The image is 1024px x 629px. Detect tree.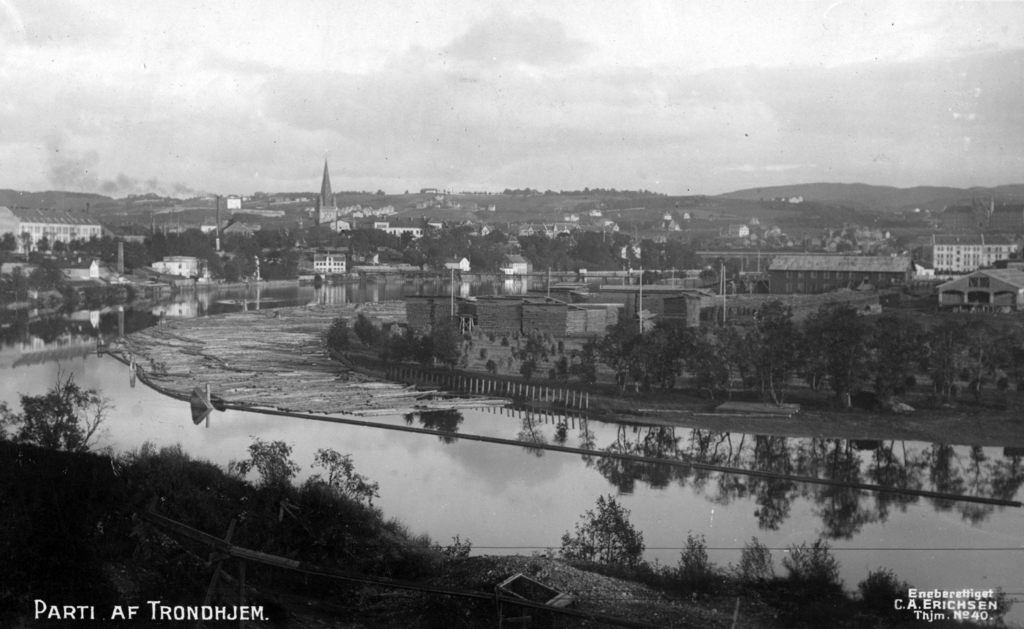
Detection: x1=223, y1=223, x2=284, y2=279.
